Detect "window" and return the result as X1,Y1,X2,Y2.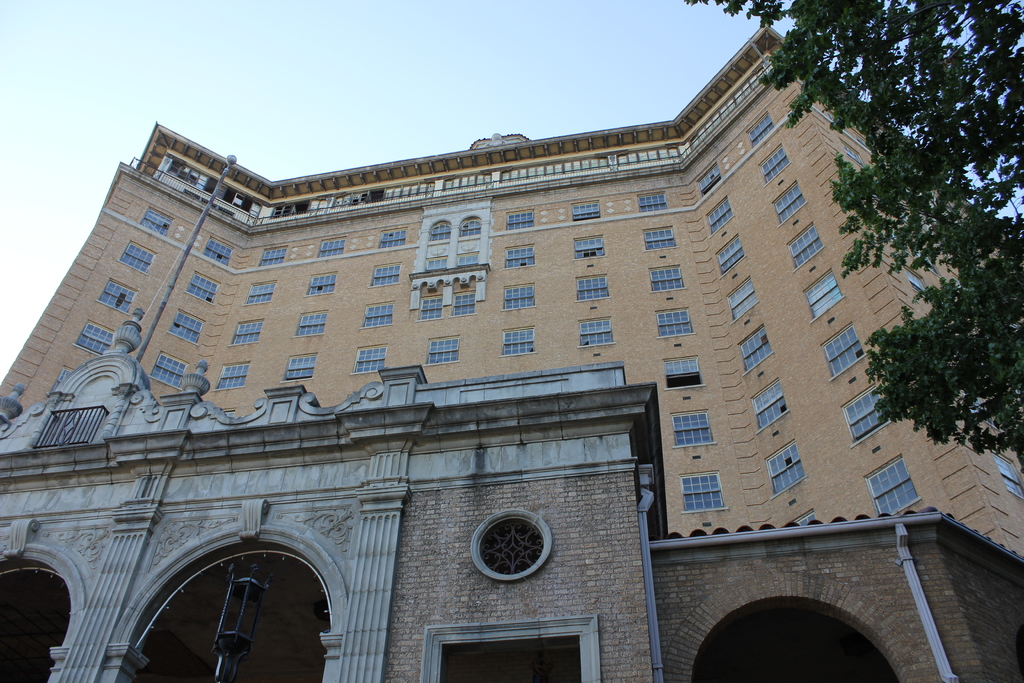
692,162,720,199.
